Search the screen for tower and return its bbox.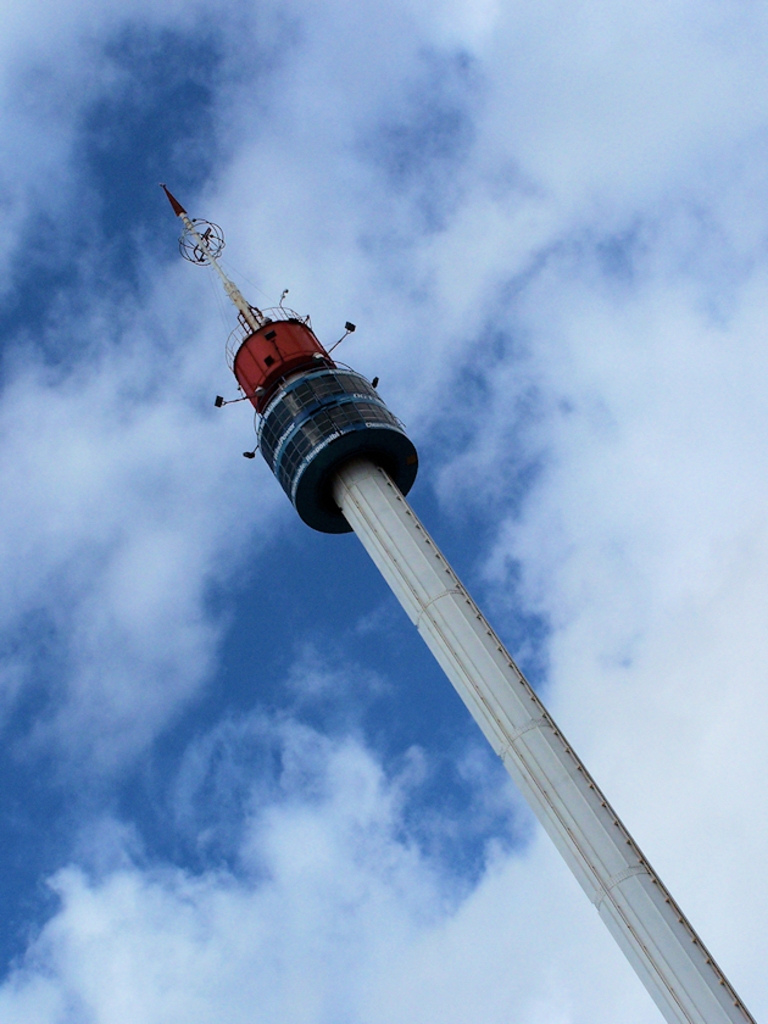
Found: left=152, top=163, right=755, bottom=1023.
